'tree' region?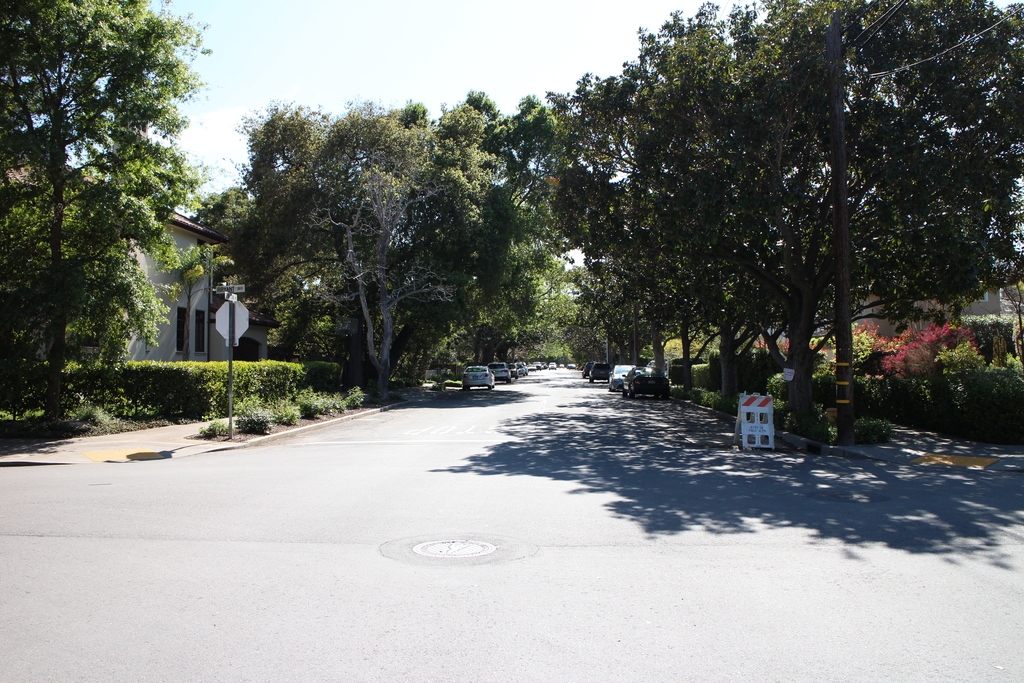
pyautogui.locateOnScreen(668, 0, 1023, 457)
